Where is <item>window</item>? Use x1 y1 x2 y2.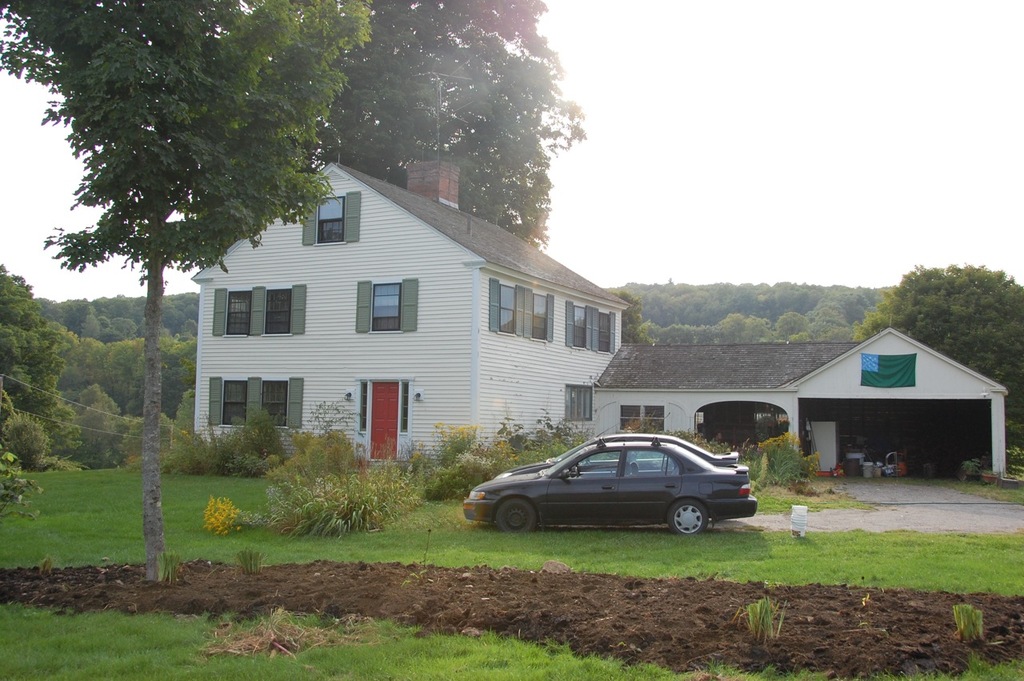
369 281 405 334.
